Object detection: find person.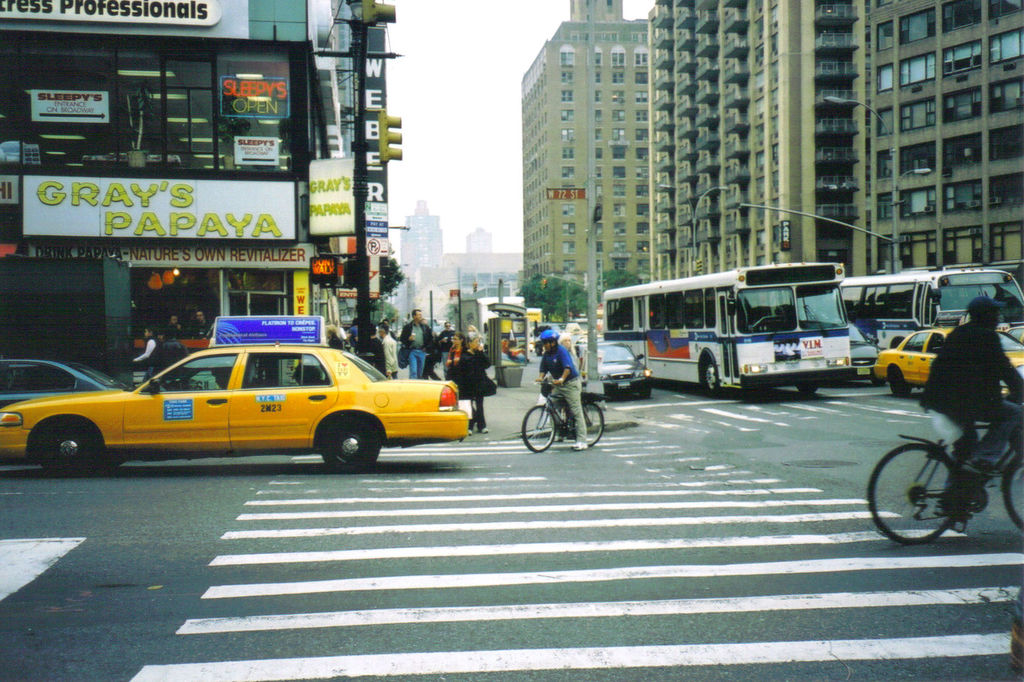
locate(902, 284, 1007, 544).
